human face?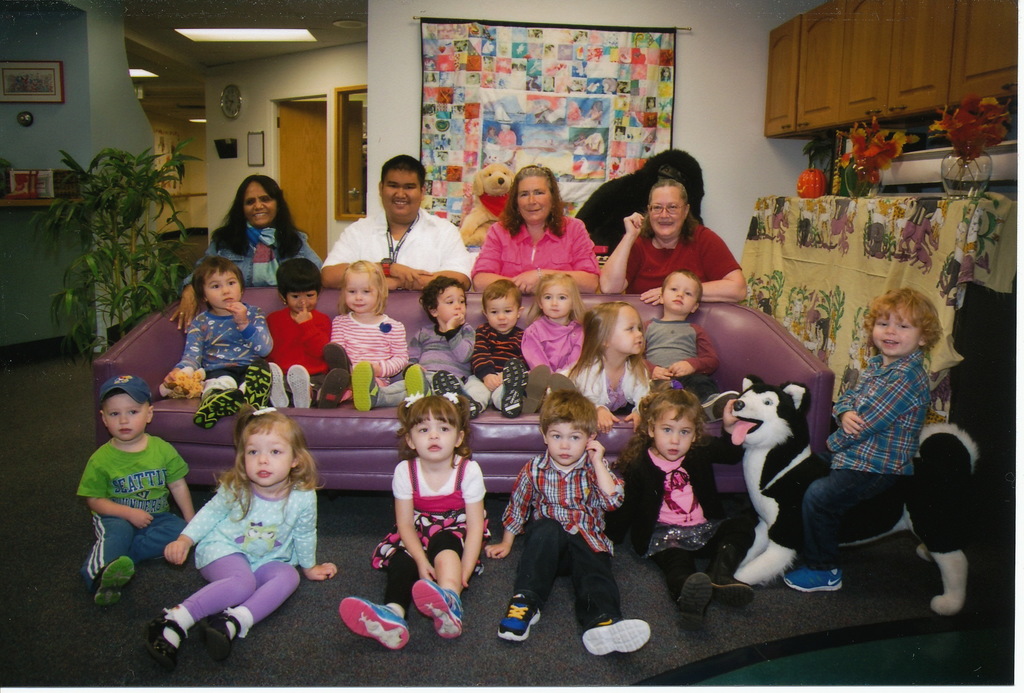
pyautogui.locateOnScreen(655, 407, 694, 461)
